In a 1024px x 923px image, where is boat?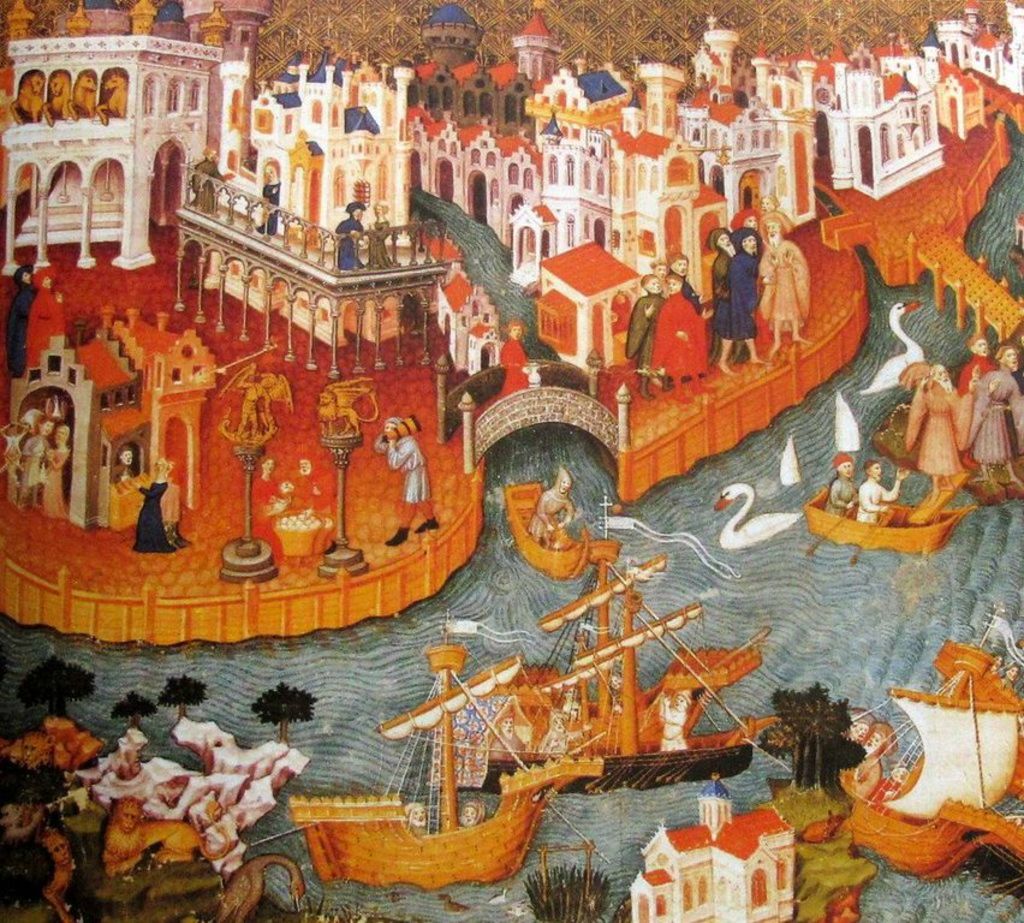
<box>800,486,977,555</box>.
